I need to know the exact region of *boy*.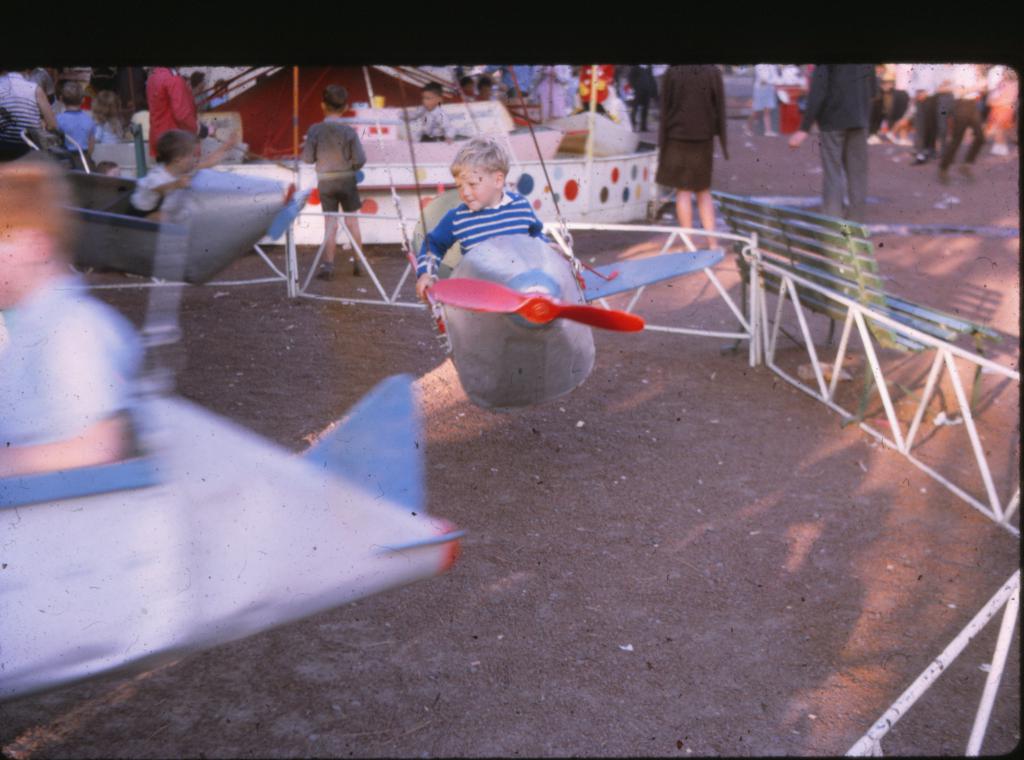
Region: [left=50, top=81, right=97, bottom=171].
